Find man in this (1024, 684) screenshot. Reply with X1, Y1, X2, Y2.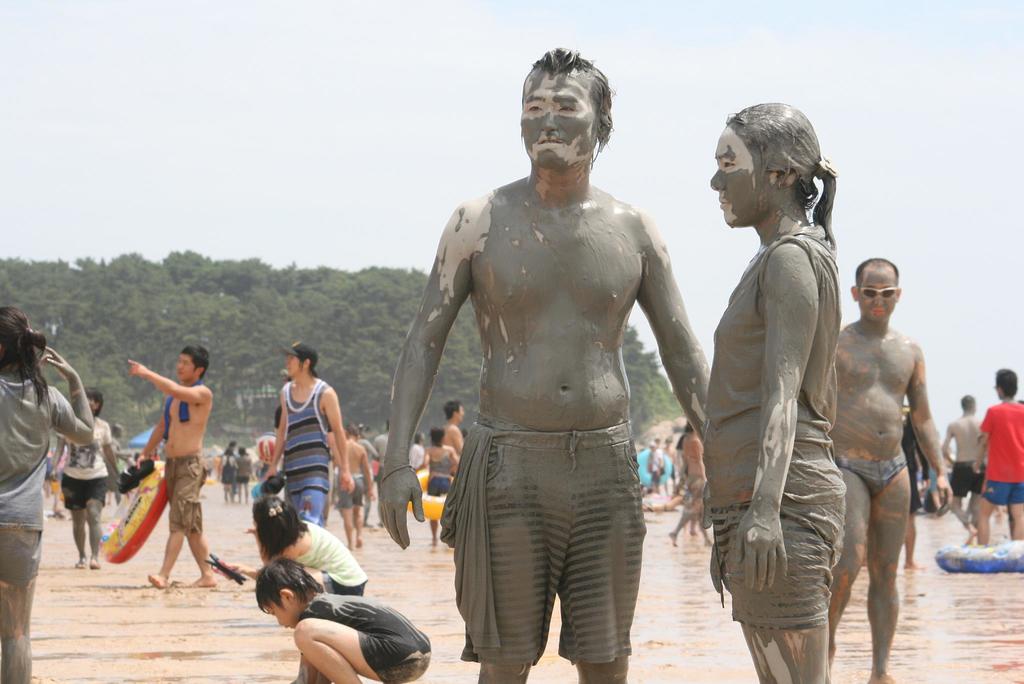
123, 342, 218, 590.
